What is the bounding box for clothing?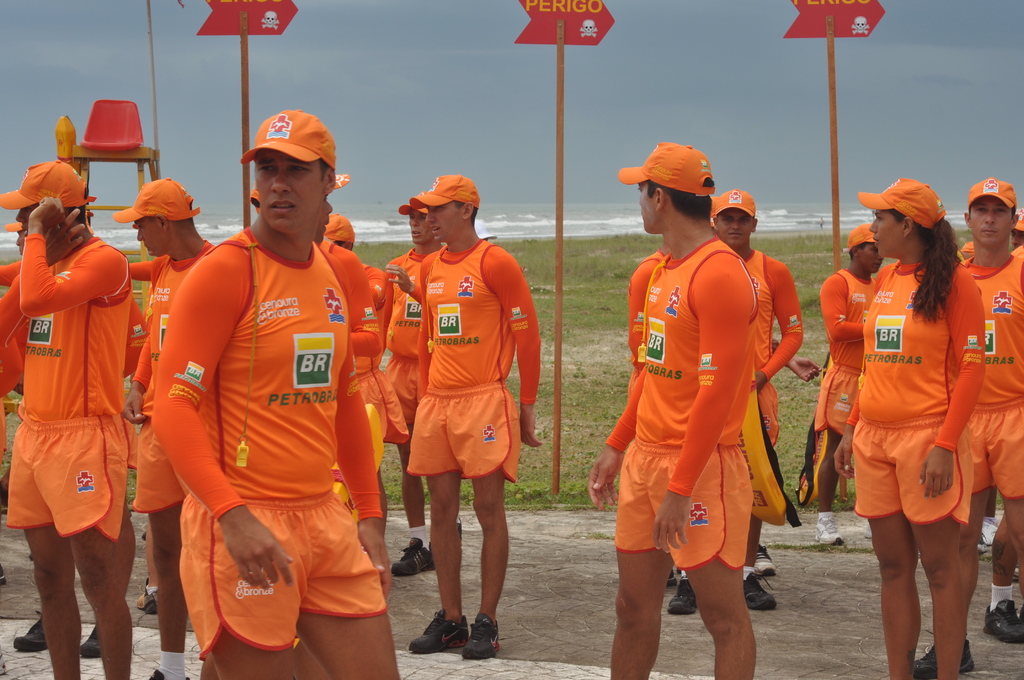
Rect(820, 273, 868, 365).
